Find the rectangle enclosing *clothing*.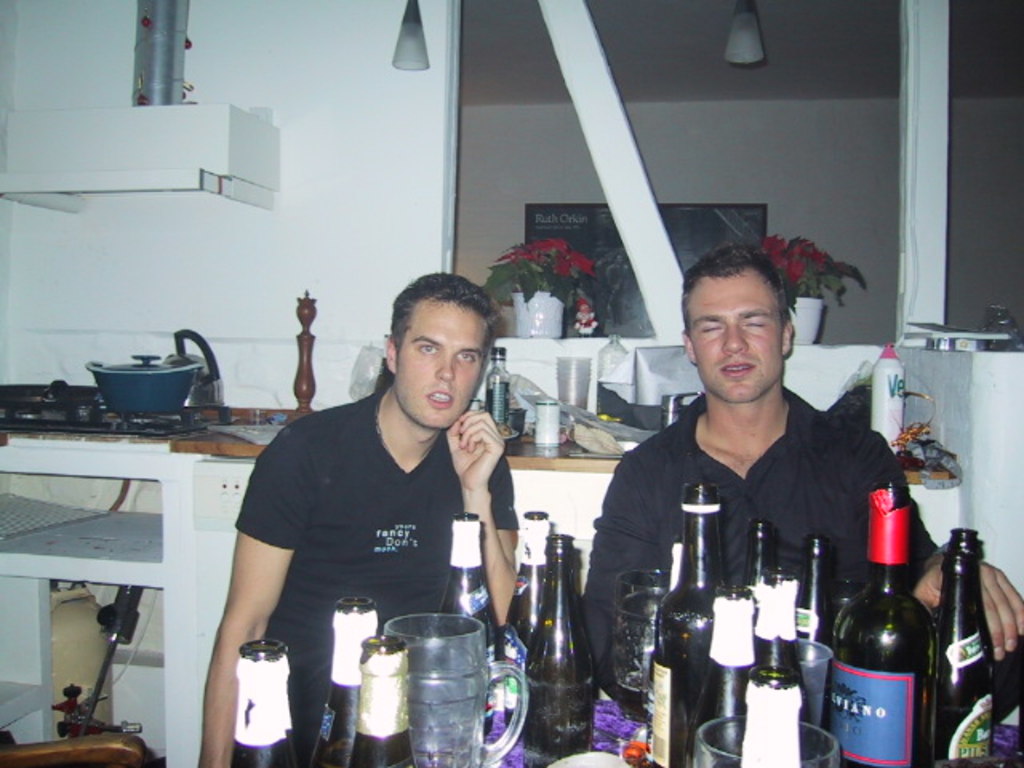
581 387 942 691.
